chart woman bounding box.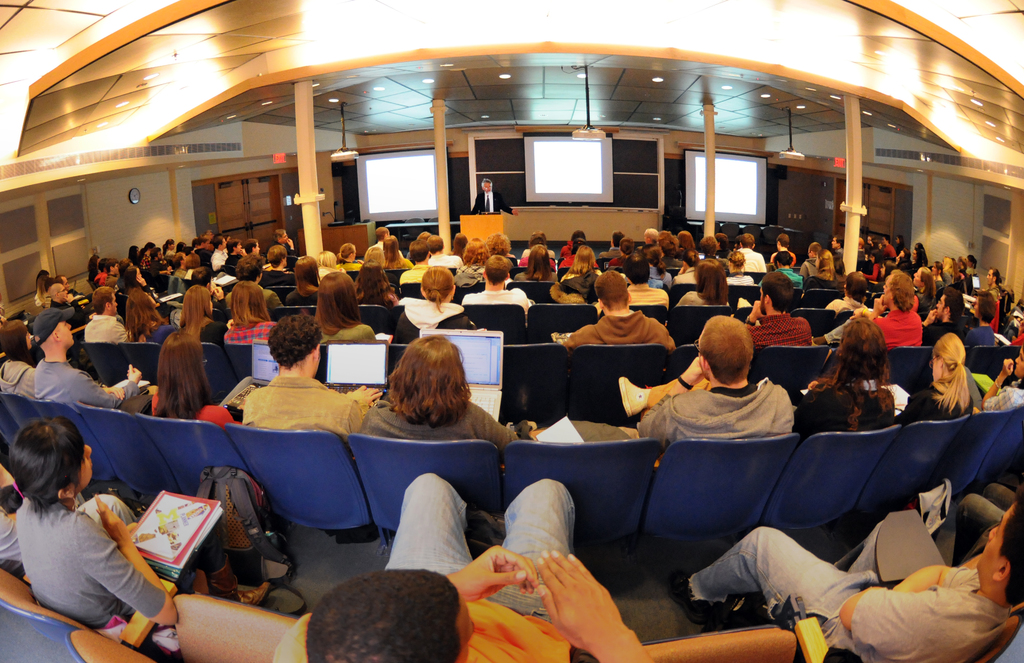
Charted: 799,315,916,438.
